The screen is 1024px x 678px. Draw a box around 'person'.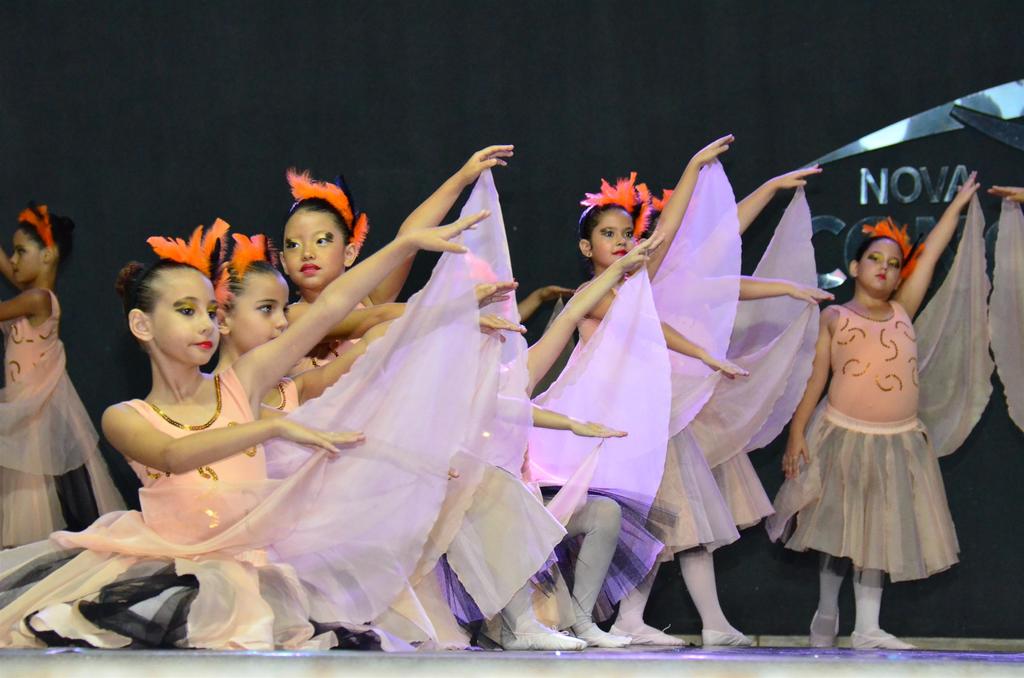
locate(561, 135, 750, 660).
